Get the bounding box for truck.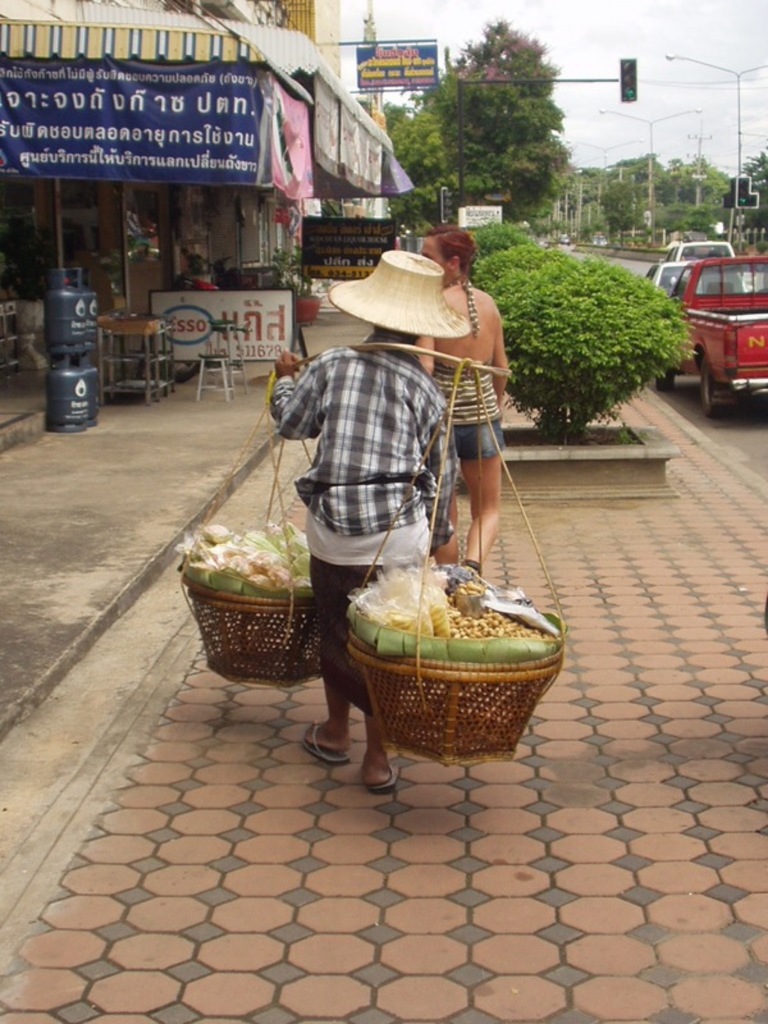
646 255 767 426.
